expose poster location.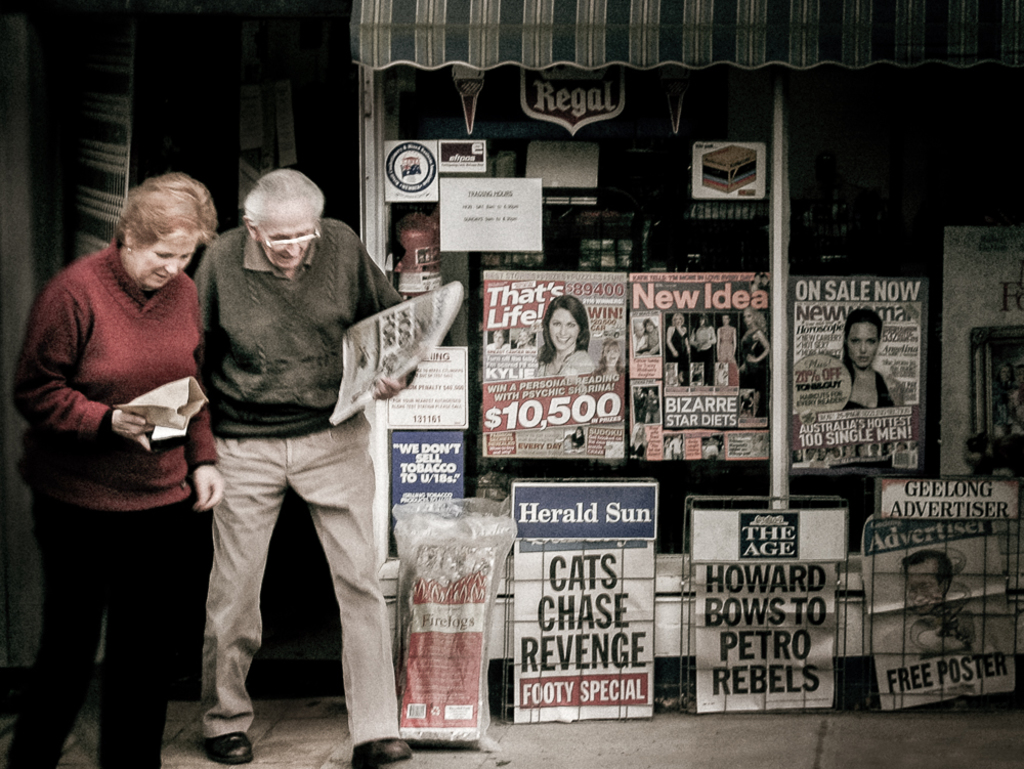
Exposed at [386, 344, 467, 421].
